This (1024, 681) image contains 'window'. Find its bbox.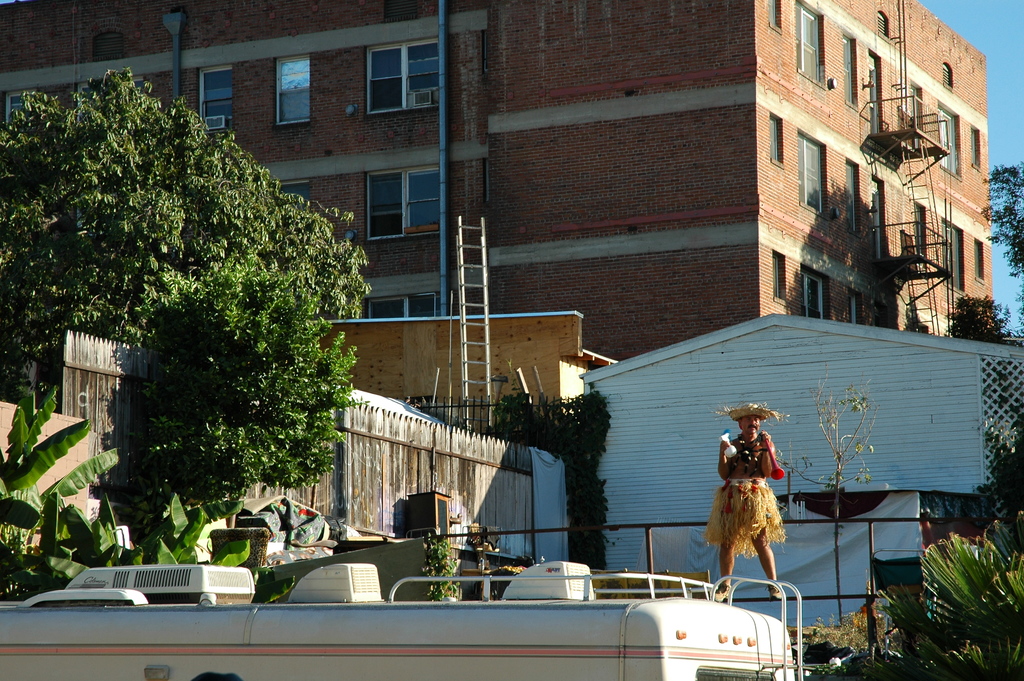
772,116,780,160.
